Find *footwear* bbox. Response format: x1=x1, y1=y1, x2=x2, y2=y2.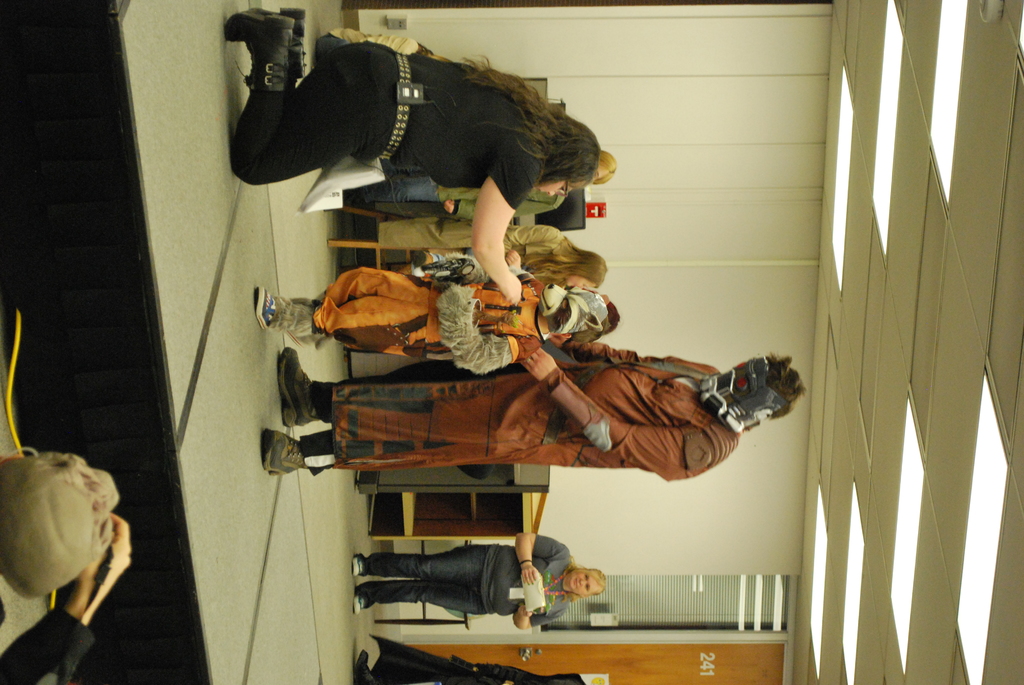
x1=260, y1=429, x2=307, y2=475.
